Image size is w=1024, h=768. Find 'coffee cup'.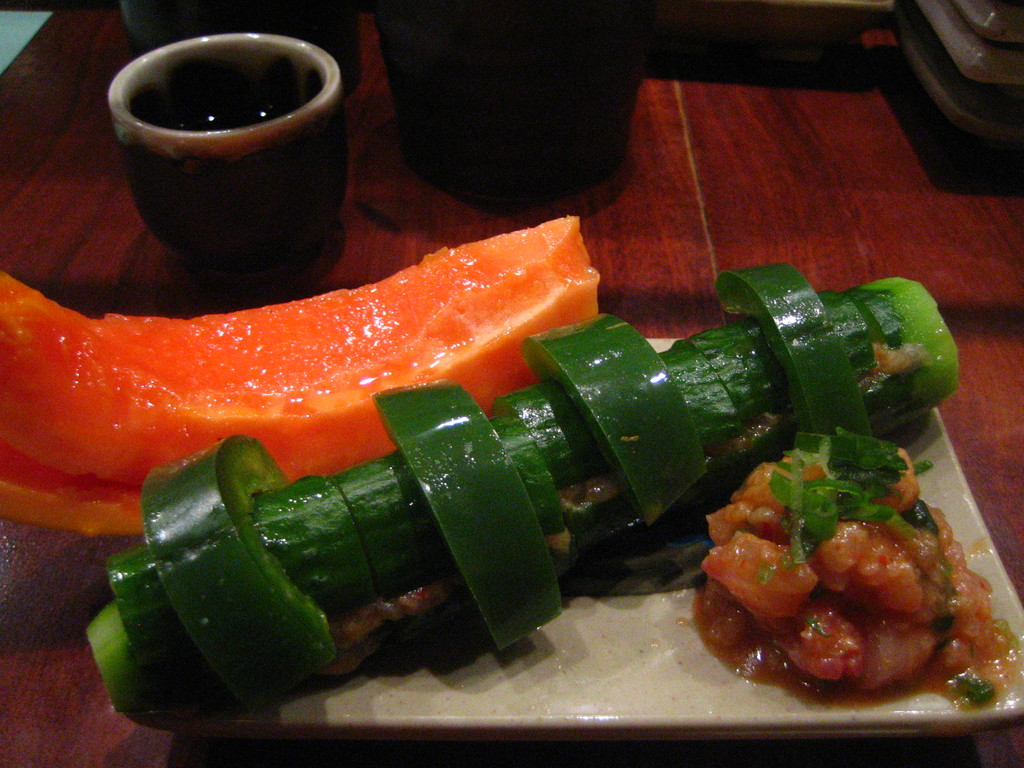
BBox(107, 30, 348, 273).
